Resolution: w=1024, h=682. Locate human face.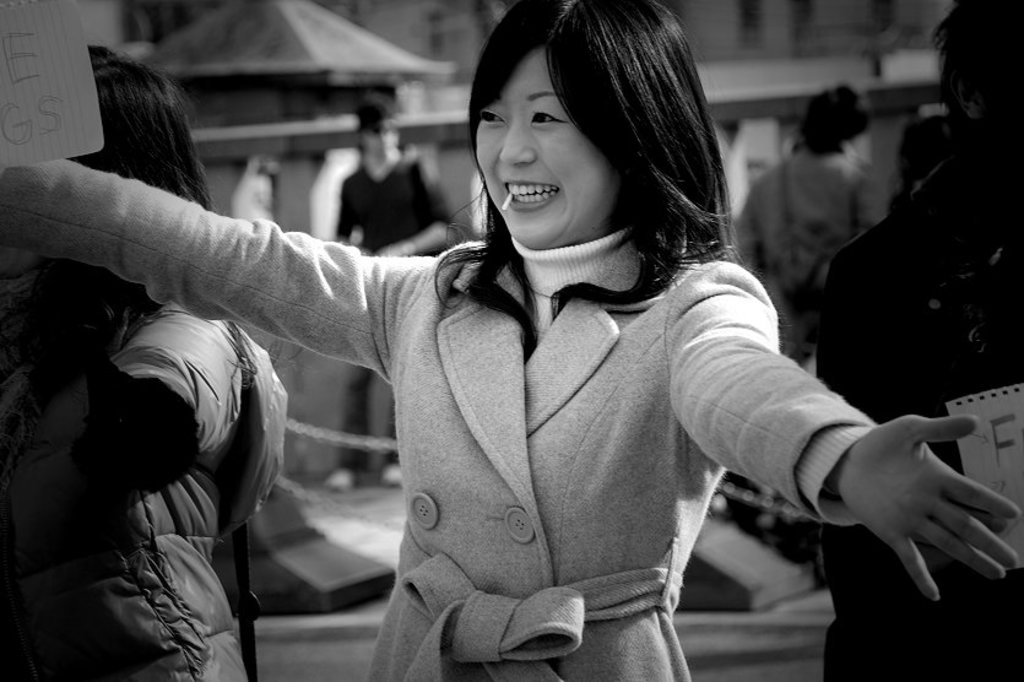
[473, 47, 619, 247].
